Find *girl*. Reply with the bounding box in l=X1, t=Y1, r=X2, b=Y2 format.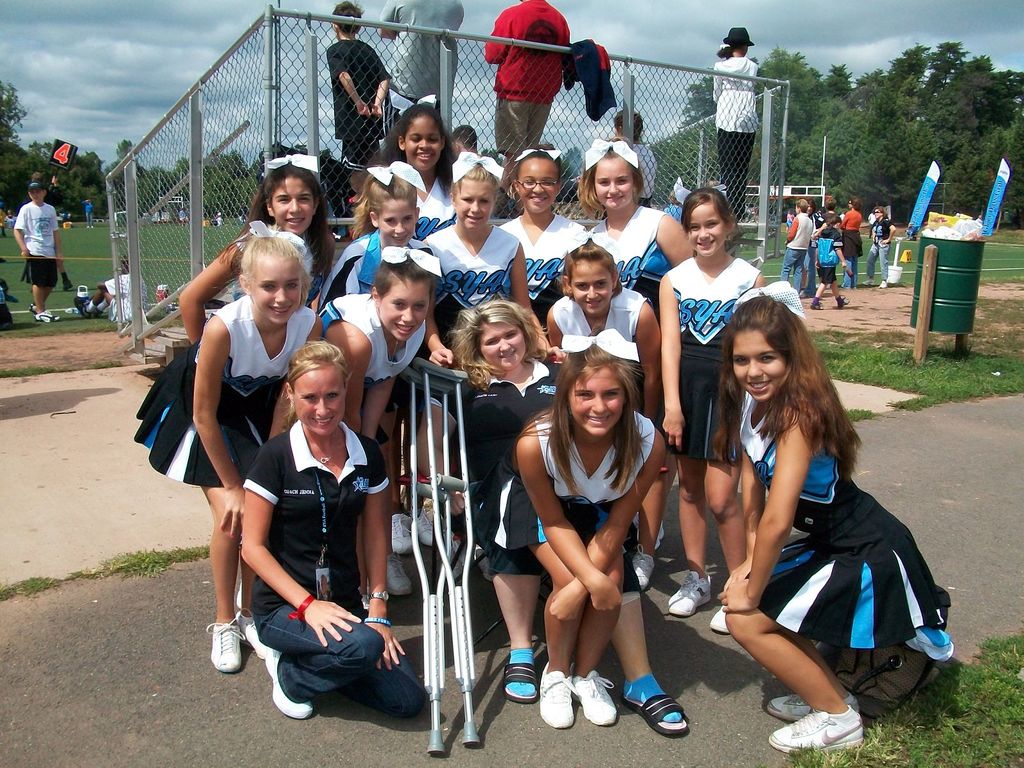
l=546, t=232, r=658, b=586.
